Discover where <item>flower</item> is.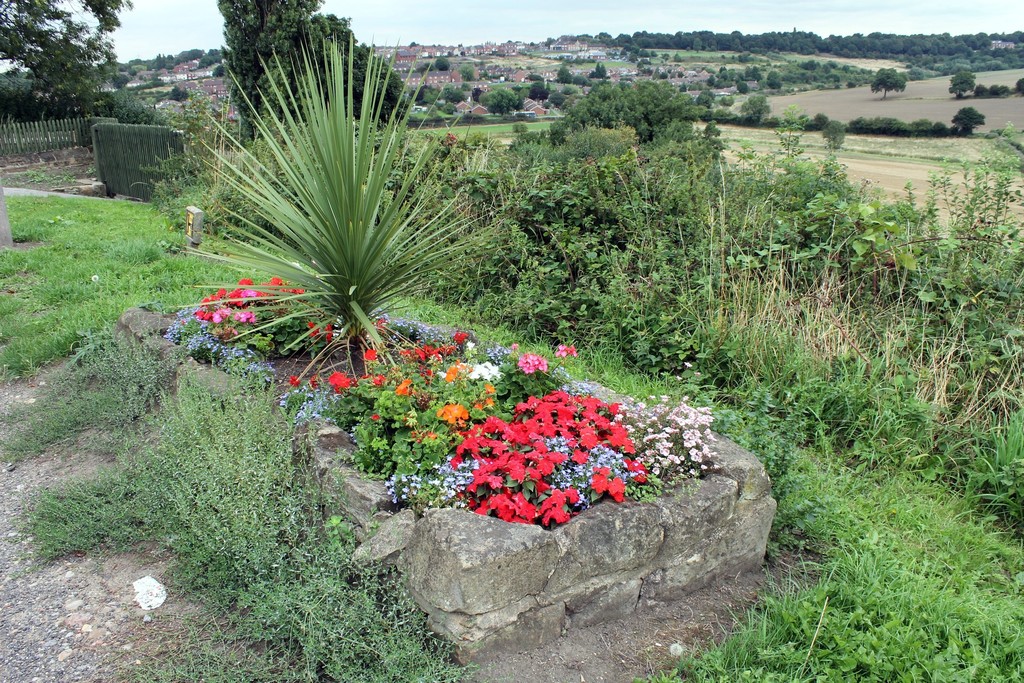
Discovered at pyautogui.locateOnScreen(478, 358, 505, 378).
